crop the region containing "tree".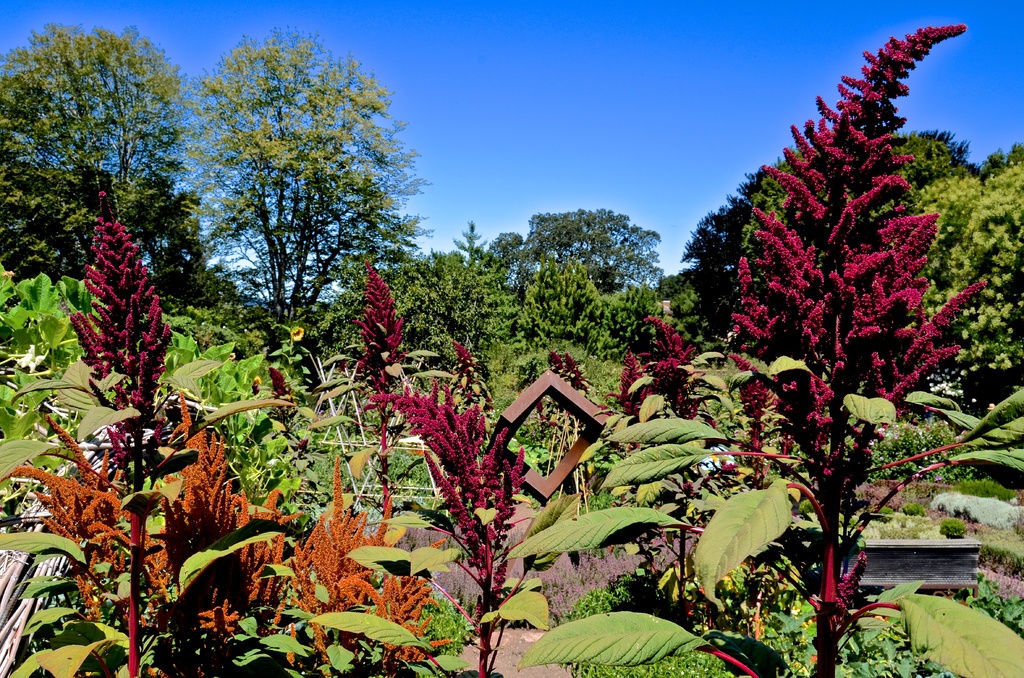
Crop region: bbox=[506, 199, 666, 375].
